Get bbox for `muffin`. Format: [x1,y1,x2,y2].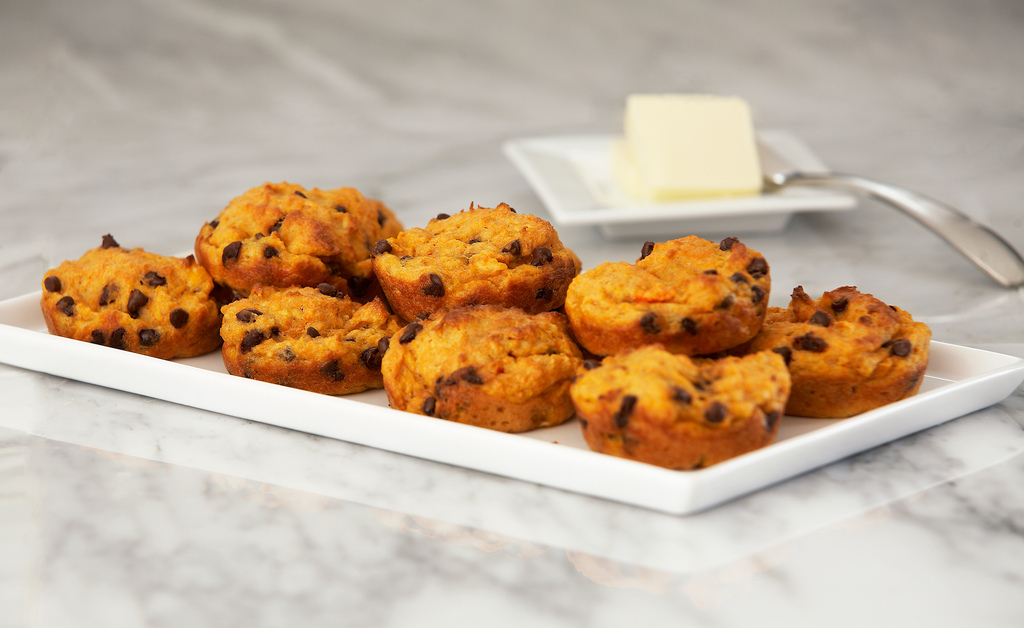
[211,282,401,399].
